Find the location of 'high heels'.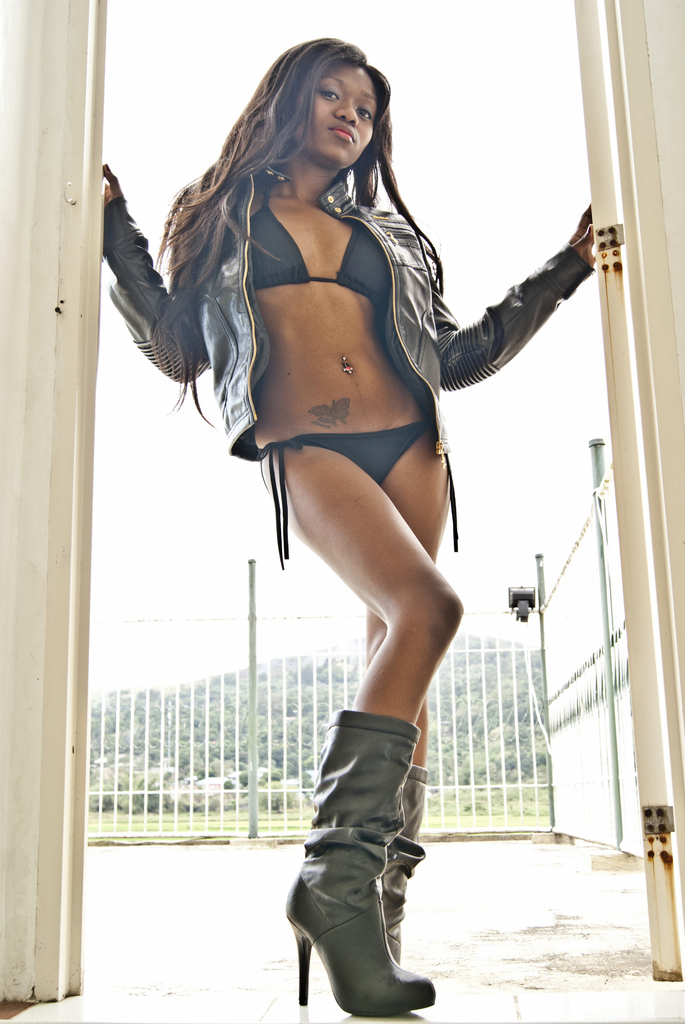
Location: bbox=[281, 714, 430, 1015].
